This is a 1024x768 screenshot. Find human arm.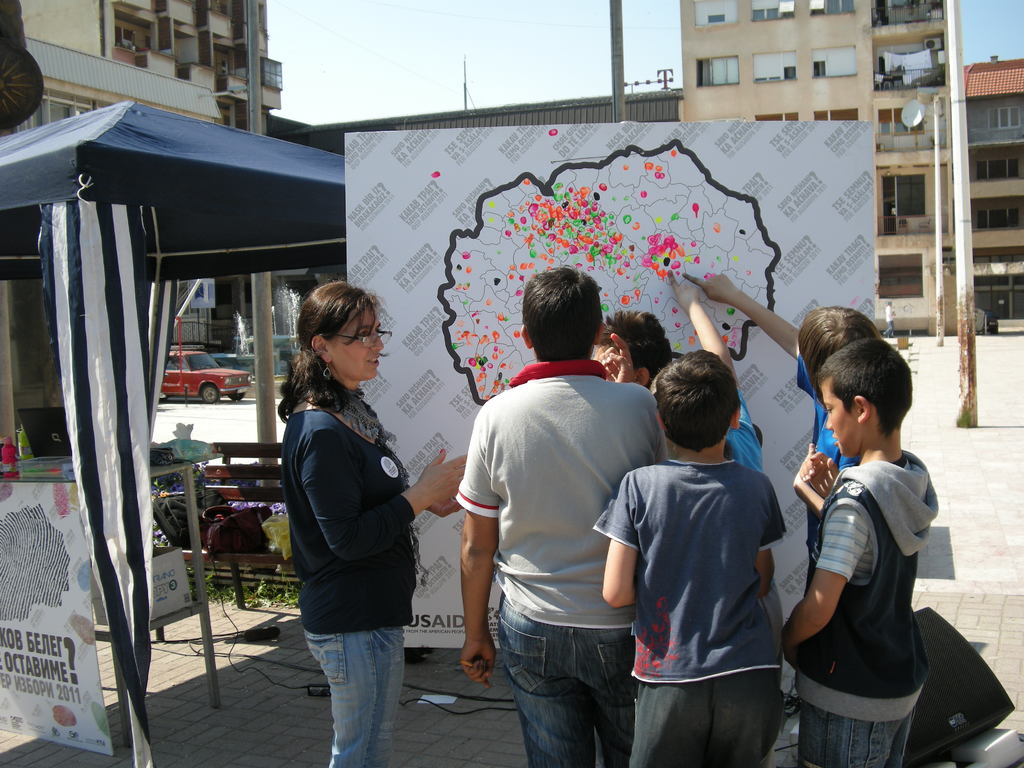
Bounding box: 795,445,853,511.
